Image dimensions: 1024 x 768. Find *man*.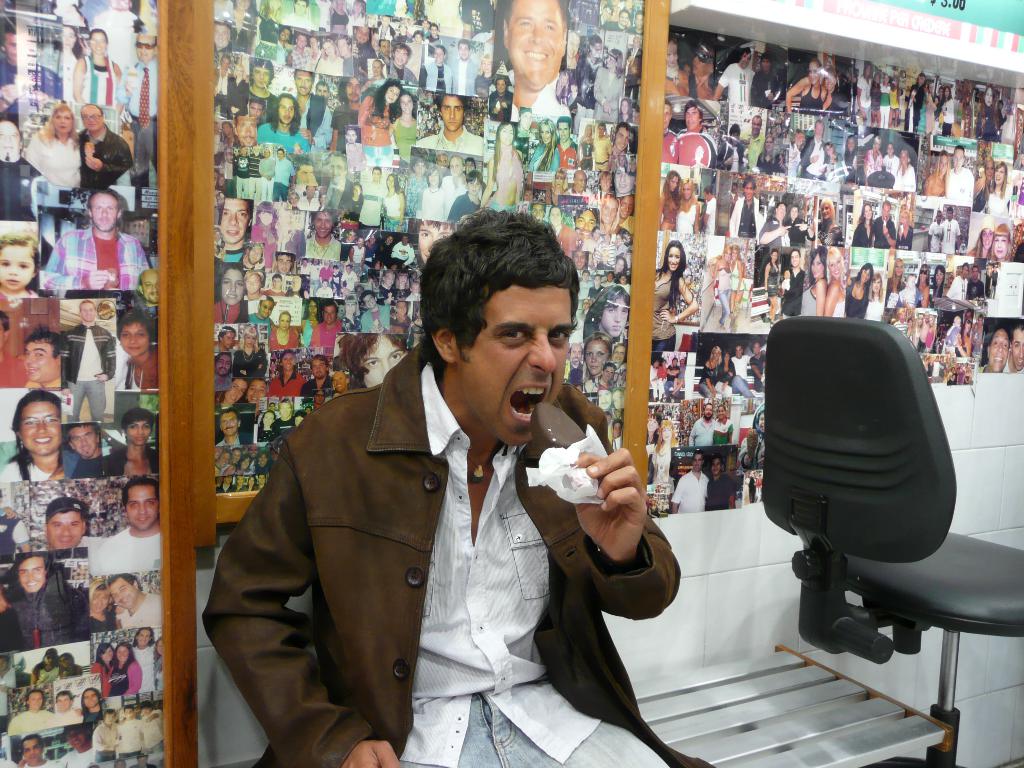
(x1=22, y1=725, x2=93, y2=767).
